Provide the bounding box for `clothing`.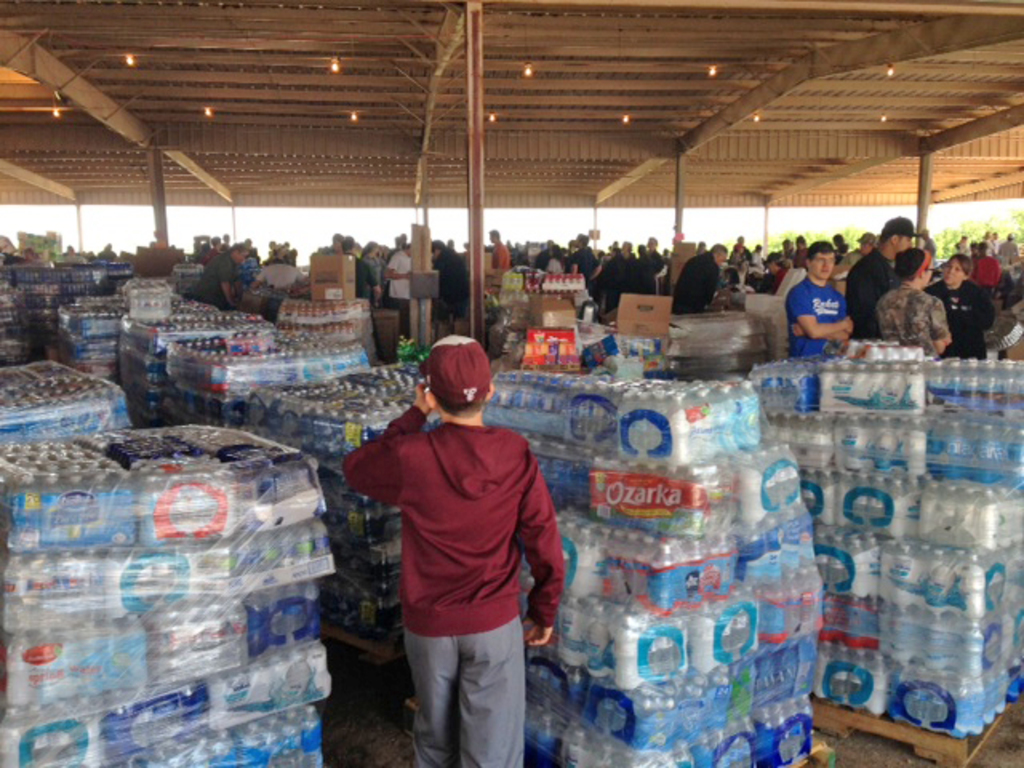
x1=354 y1=376 x2=552 y2=718.
